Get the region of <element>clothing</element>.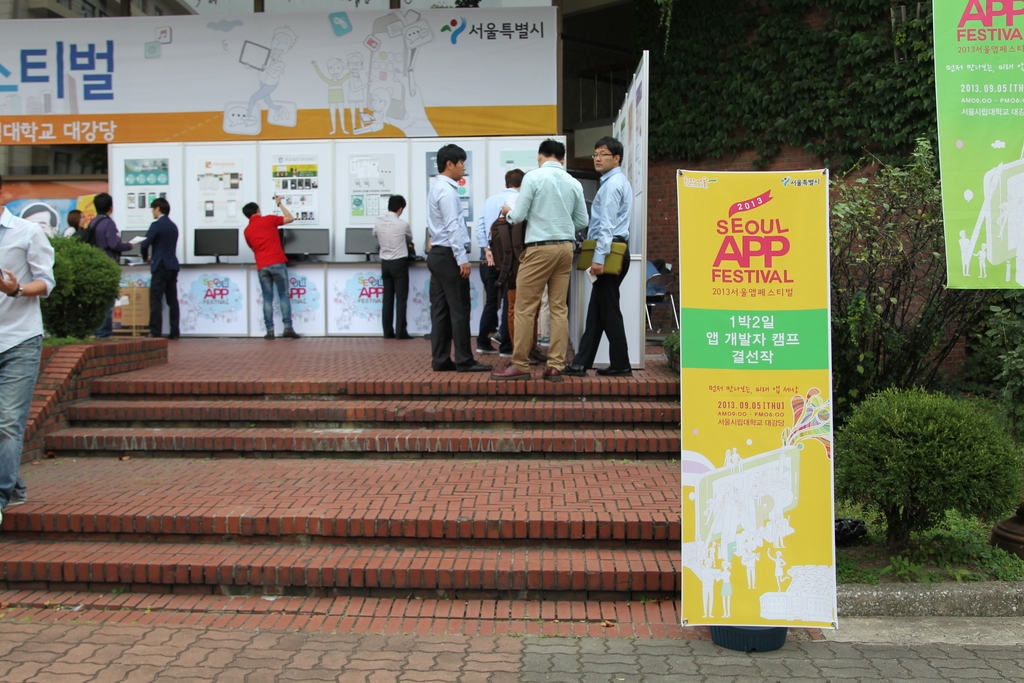
l=239, t=215, r=300, b=332.
